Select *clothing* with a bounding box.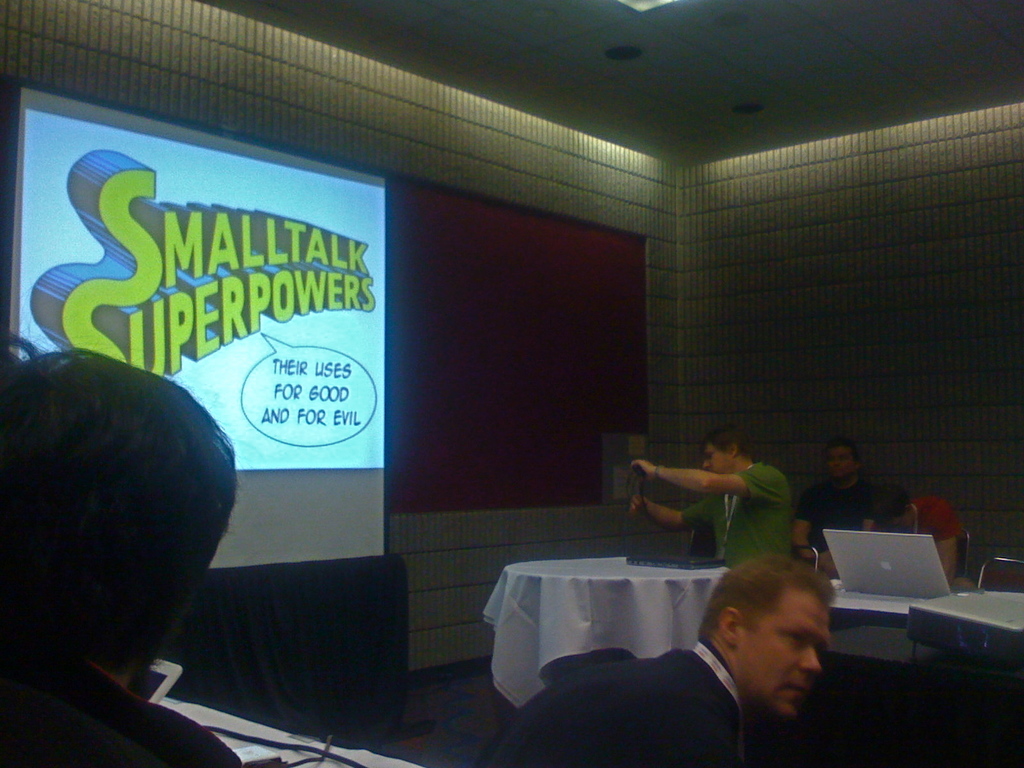
(474,642,744,767).
